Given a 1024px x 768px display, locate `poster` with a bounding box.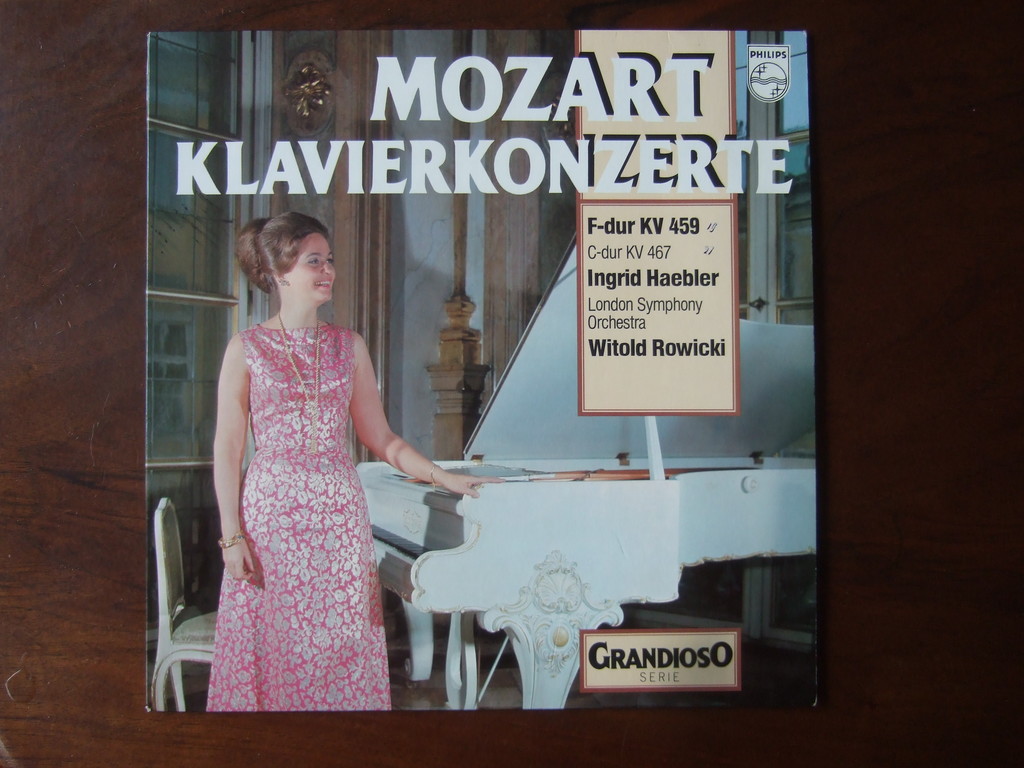
Located: bbox=(157, 41, 806, 736).
